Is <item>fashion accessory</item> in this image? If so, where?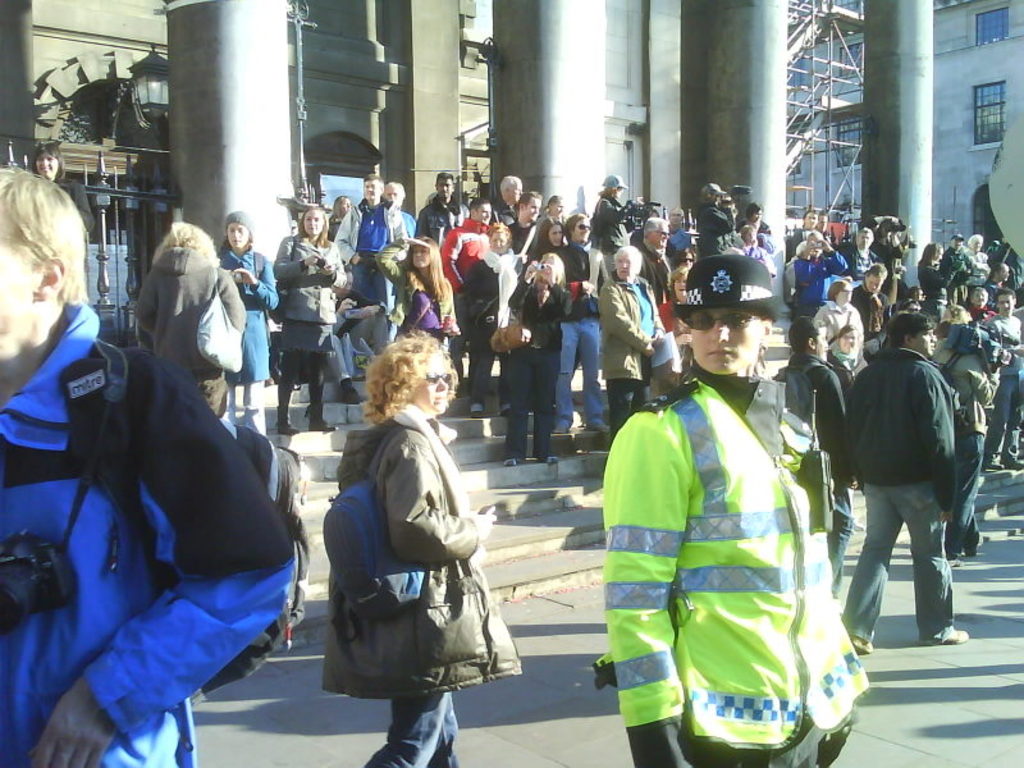
Yes, at [x1=499, y1=408, x2=506, y2=415].
